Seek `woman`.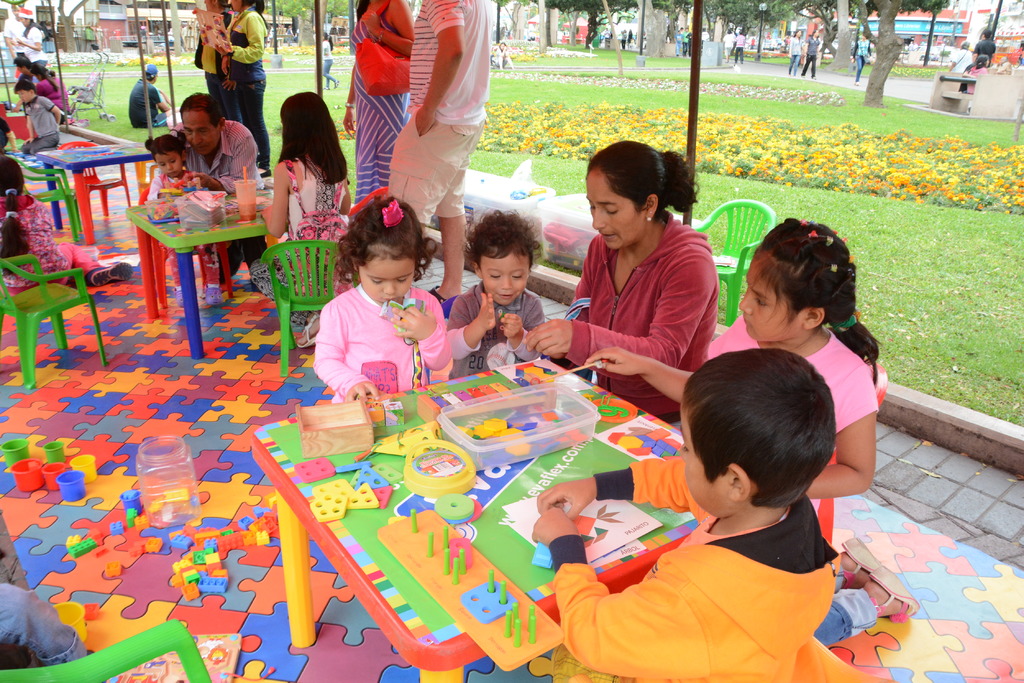
BBox(248, 92, 353, 350).
